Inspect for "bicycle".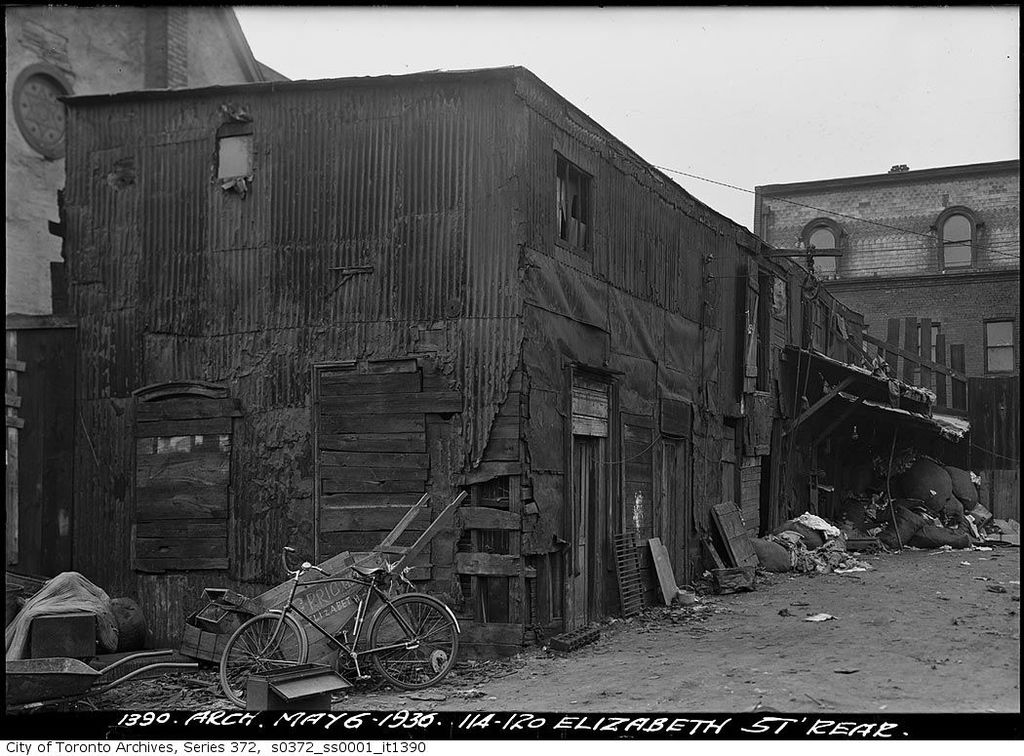
Inspection: crop(220, 543, 466, 710).
